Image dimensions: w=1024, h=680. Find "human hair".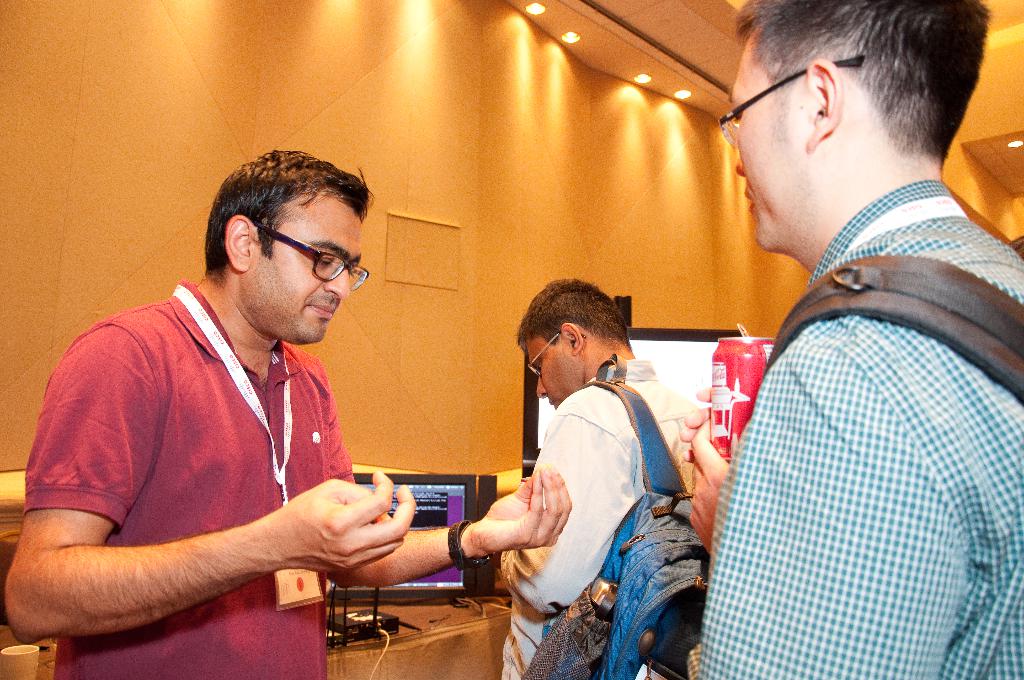
l=740, t=0, r=984, b=165.
